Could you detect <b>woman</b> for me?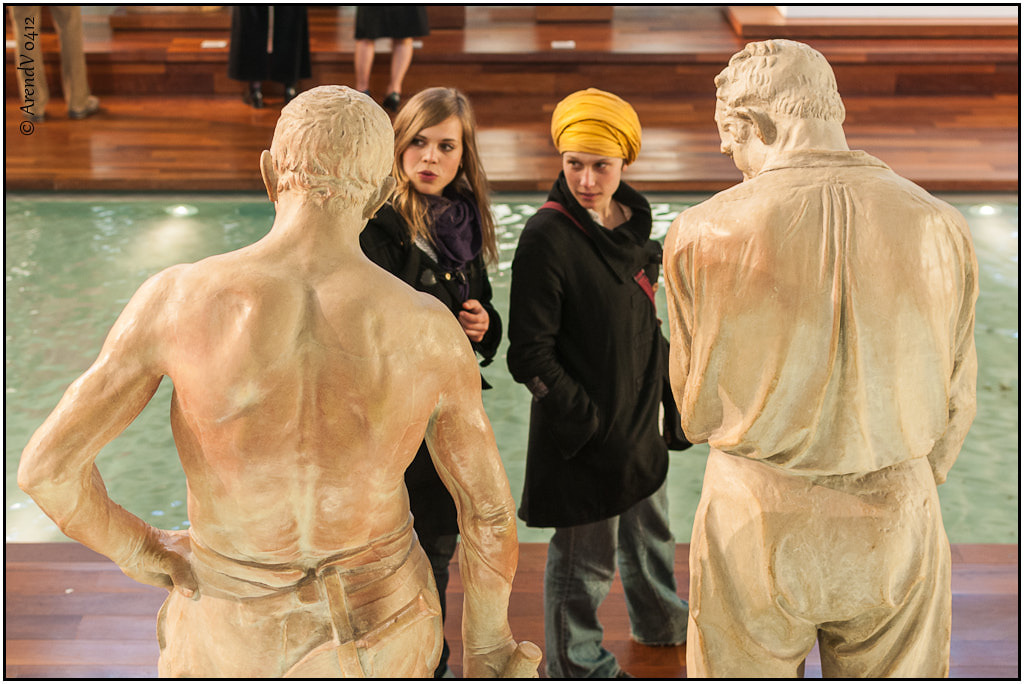
Detection result: [357, 79, 497, 683].
